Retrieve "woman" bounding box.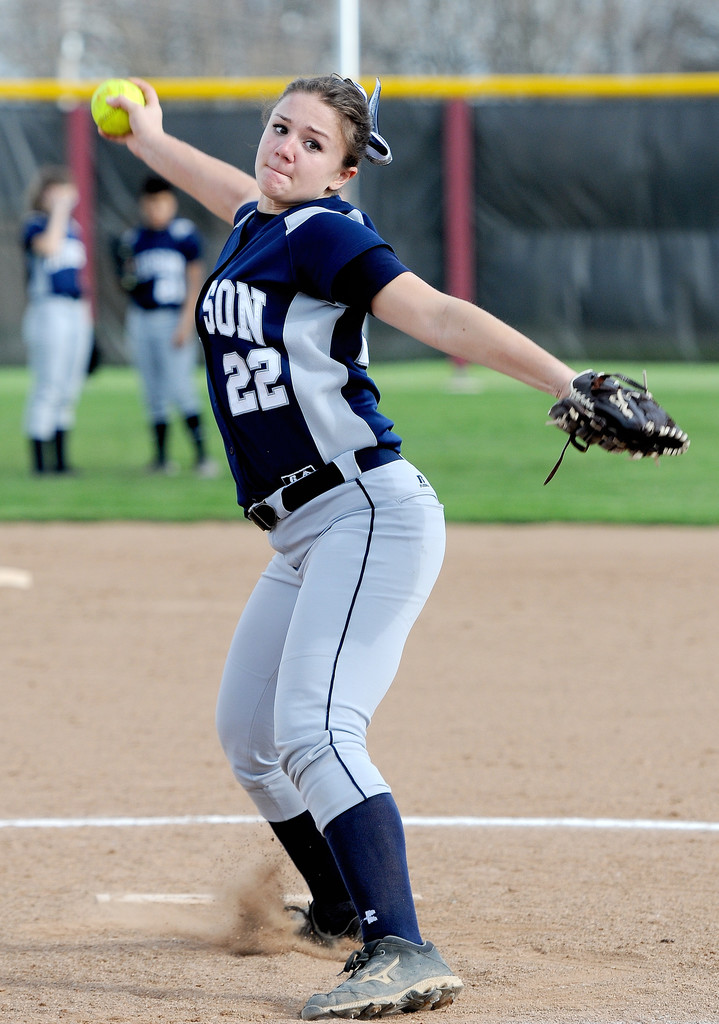
Bounding box: x1=101, y1=77, x2=688, y2=1019.
